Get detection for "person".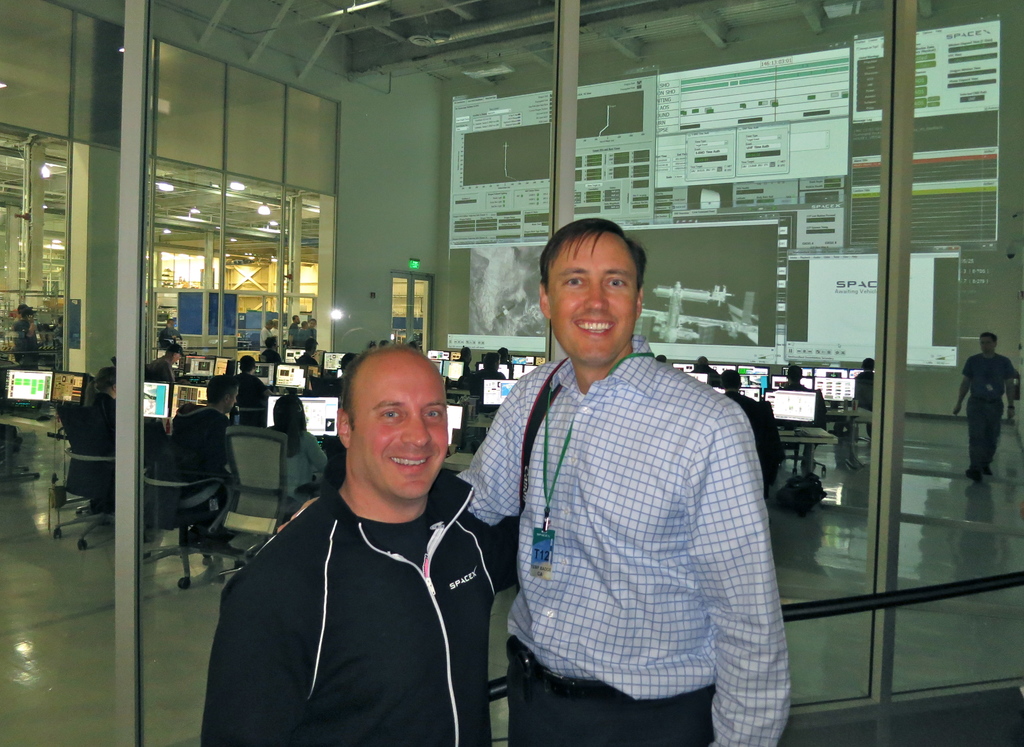
Detection: [286,313,299,344].
